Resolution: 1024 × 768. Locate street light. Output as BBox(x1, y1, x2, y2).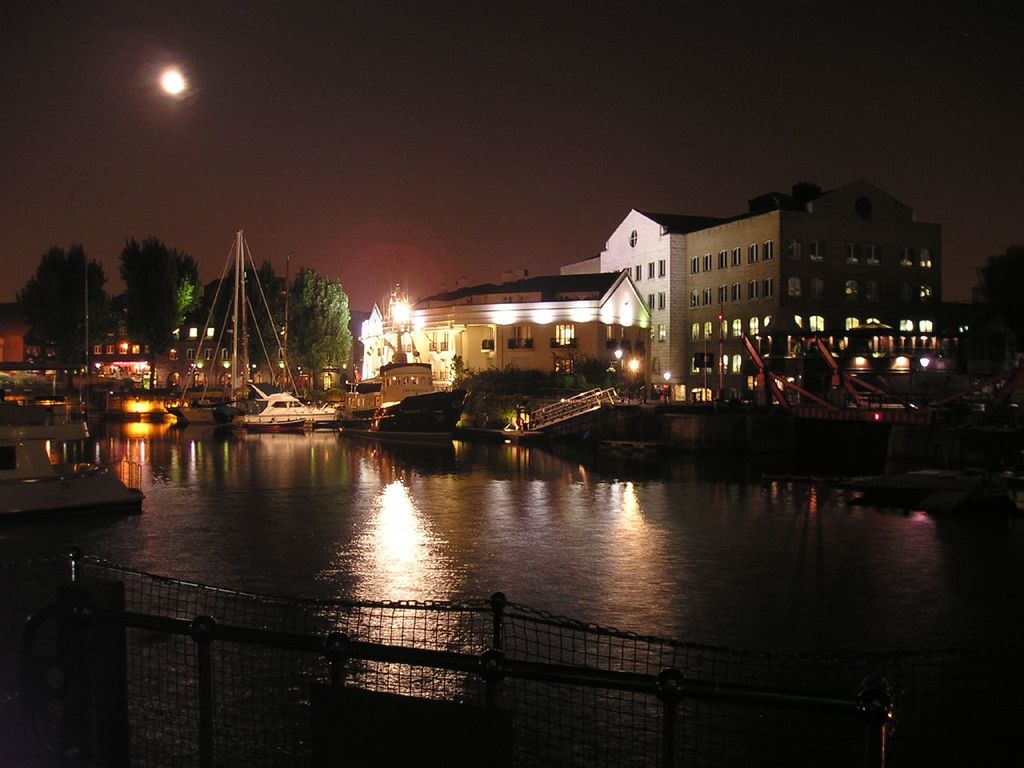
BBox(613, 345, 626, 402).
